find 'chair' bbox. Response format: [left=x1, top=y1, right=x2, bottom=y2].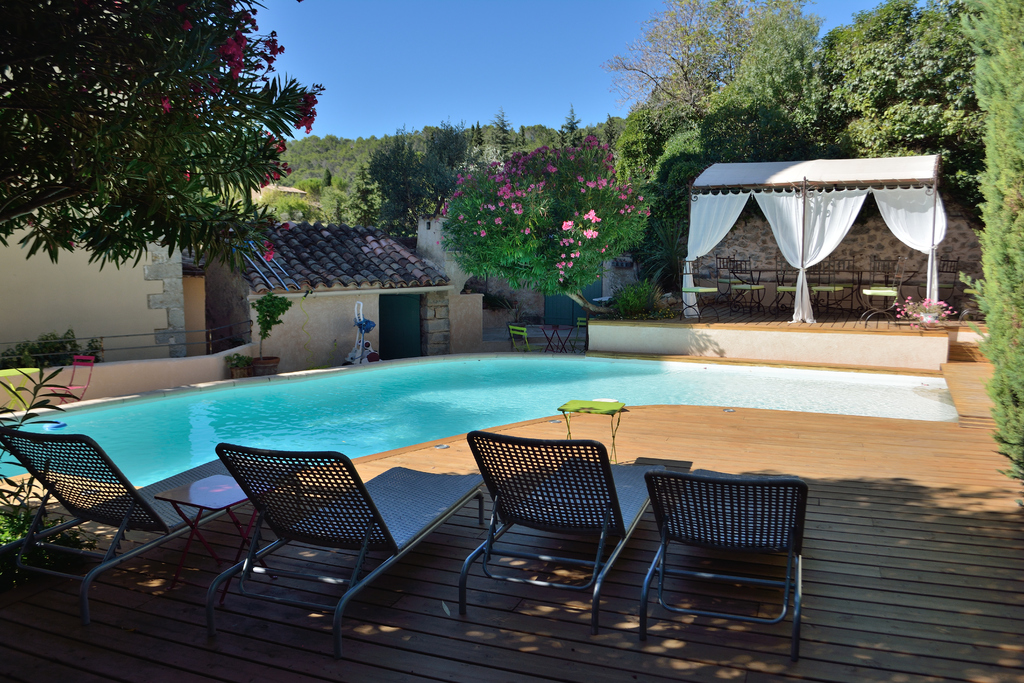
[left=44, top=350, right=105, bottom=407].
